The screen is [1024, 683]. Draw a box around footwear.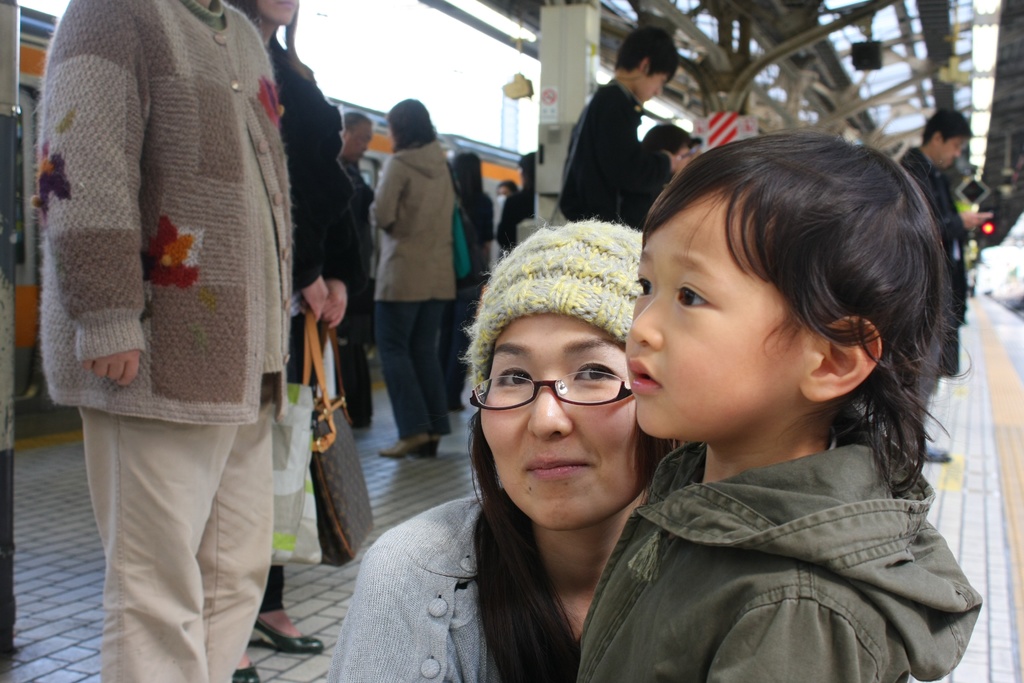
(left=378, top=428, right=436, bottom=462).
